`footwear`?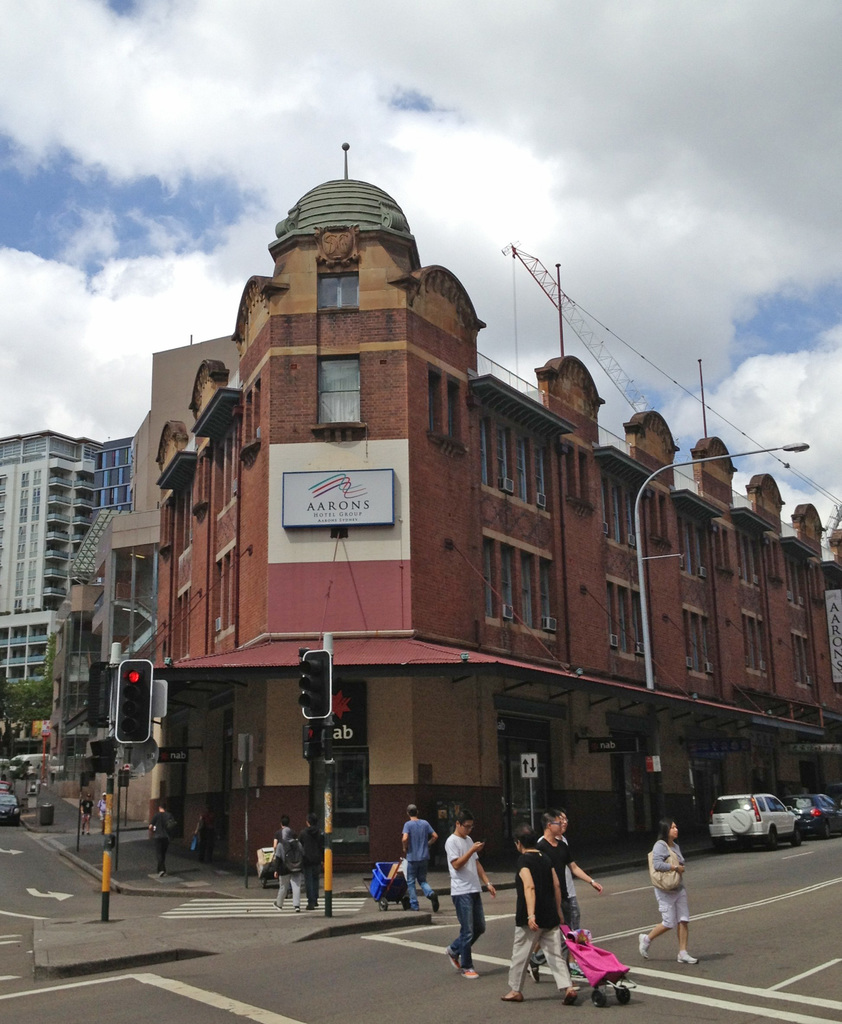
<box>562,984,580,1001</box>
